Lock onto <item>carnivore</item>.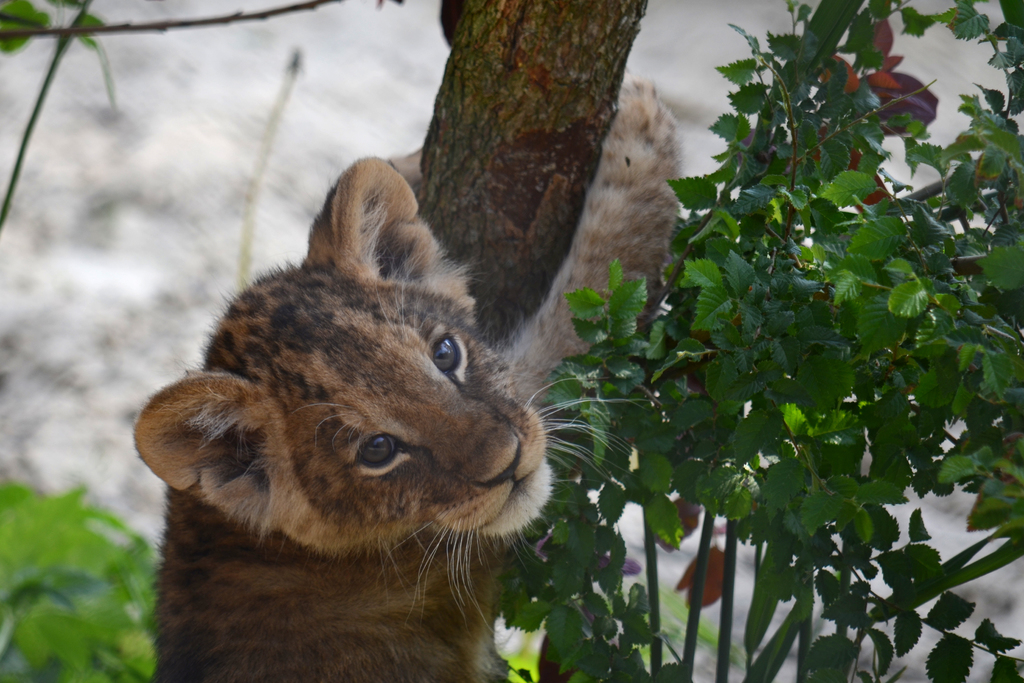
Locked: bbox=(125, 73, 687, 682).
